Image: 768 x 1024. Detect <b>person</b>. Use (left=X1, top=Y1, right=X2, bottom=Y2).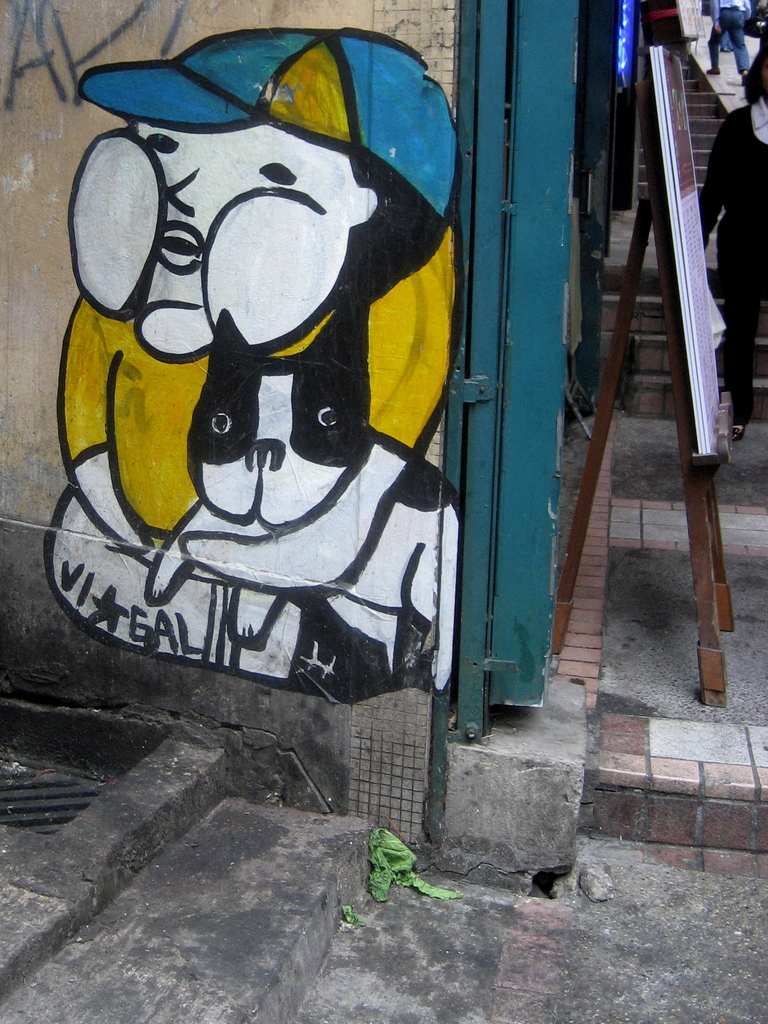
(left=698, top=47, right=767, bottom=456).
